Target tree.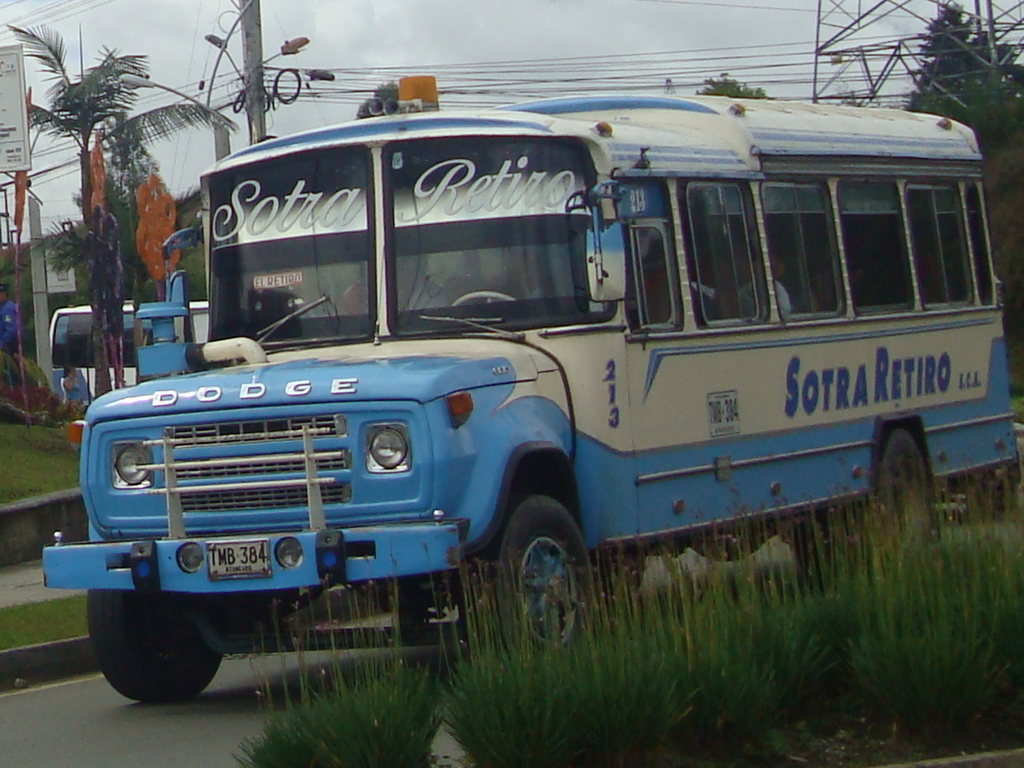
Target region: box(1, 16, 248, 380).
